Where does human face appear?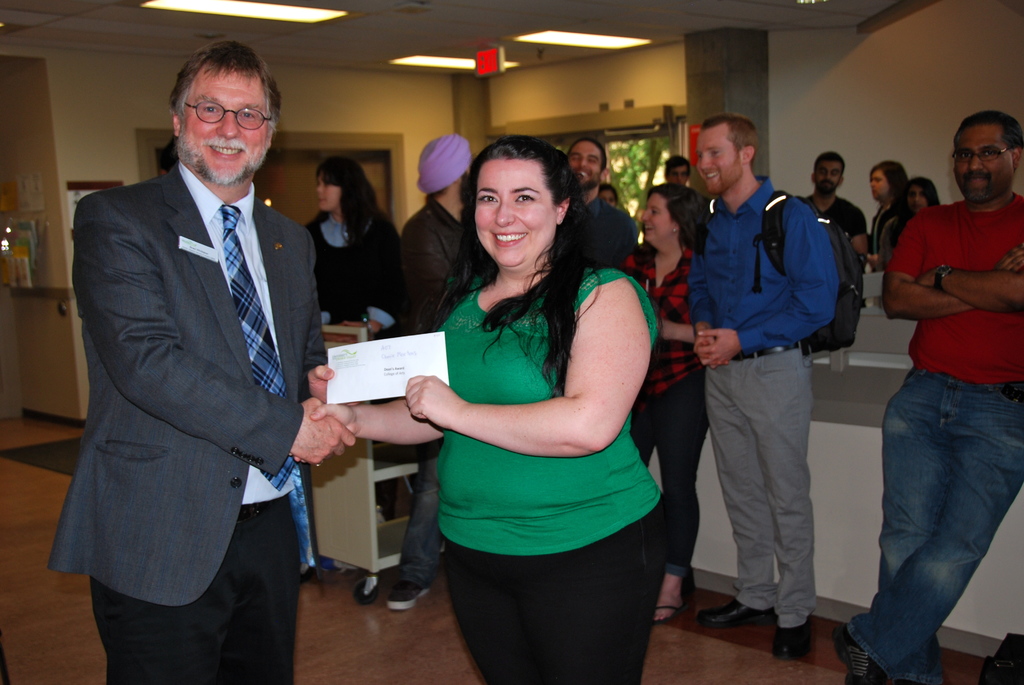
Appears at pyautogui.locateOnScreen(908, 182, 929, 214).
